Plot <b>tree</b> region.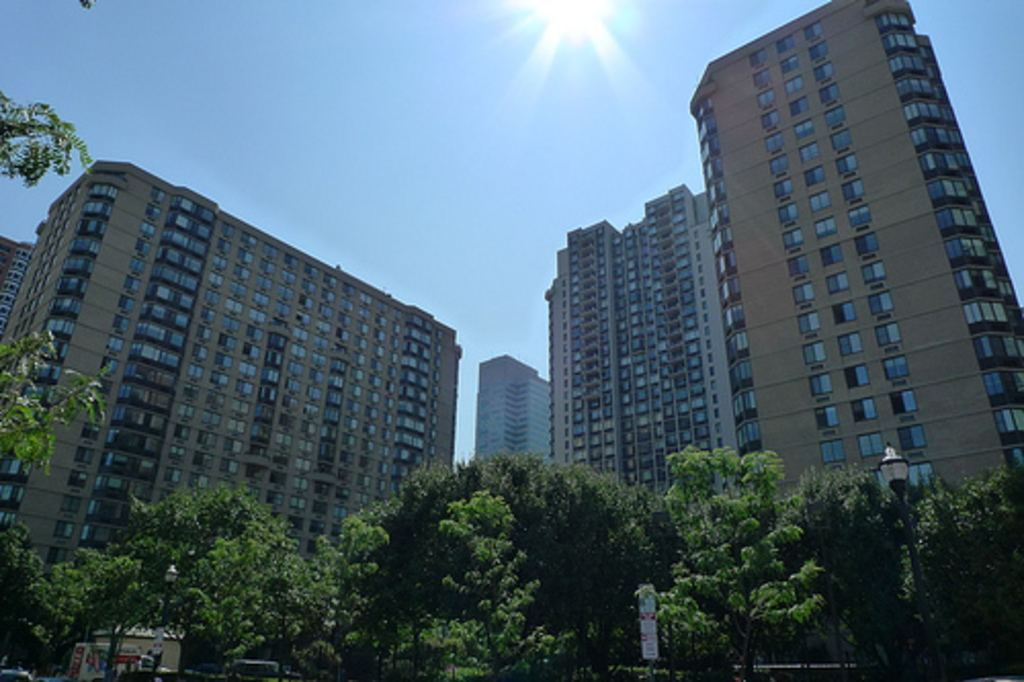
Plotted at box=[686, 463, 872, 680].
